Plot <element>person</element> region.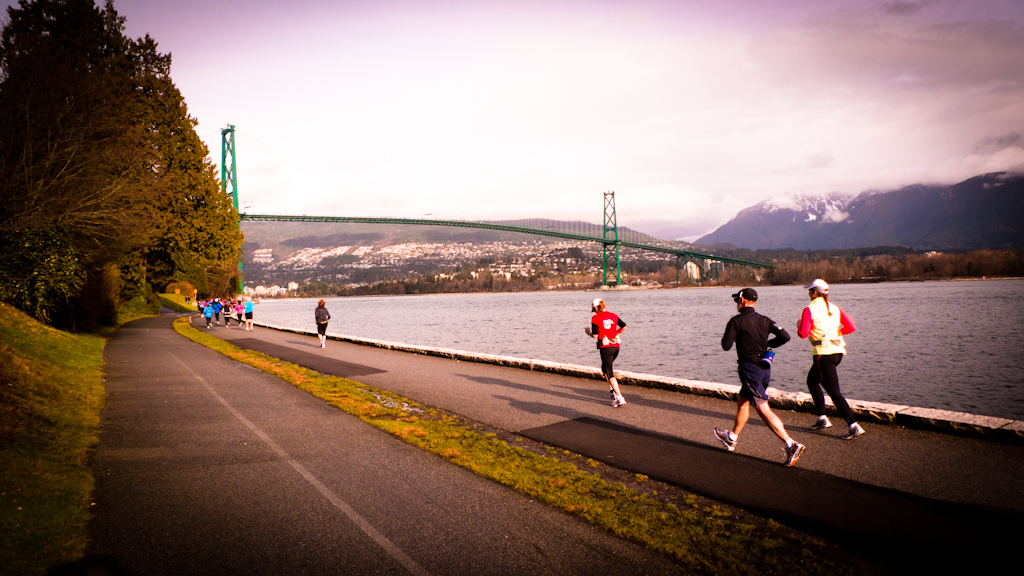
Plotted at BBox(316, 292, 327, 345).
